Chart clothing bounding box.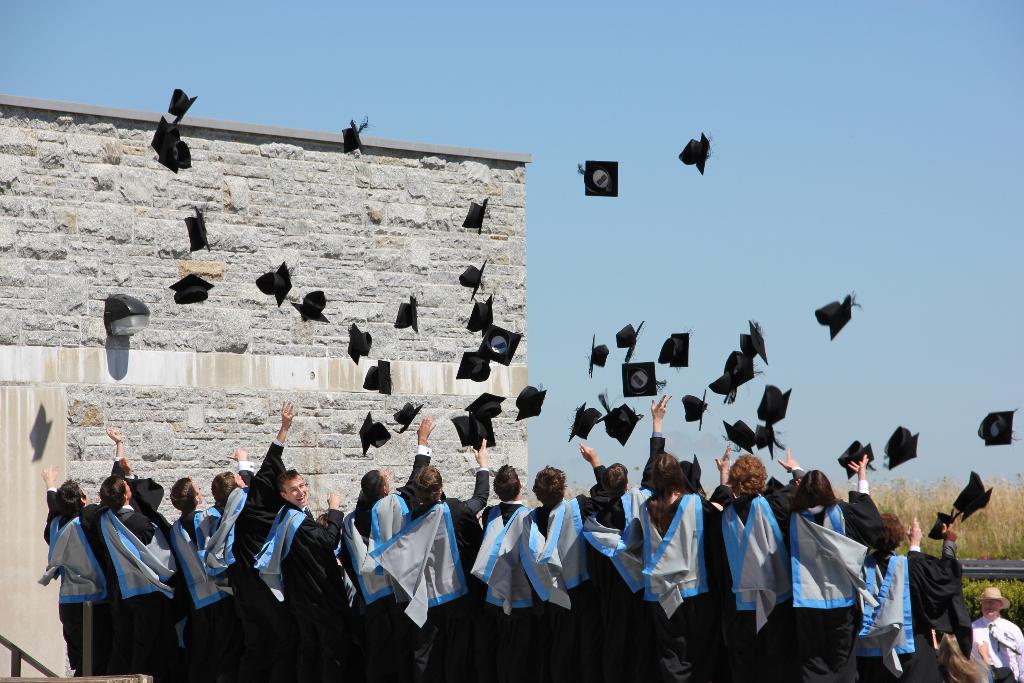
Charted: <box>972,612,1023,682</box>.
